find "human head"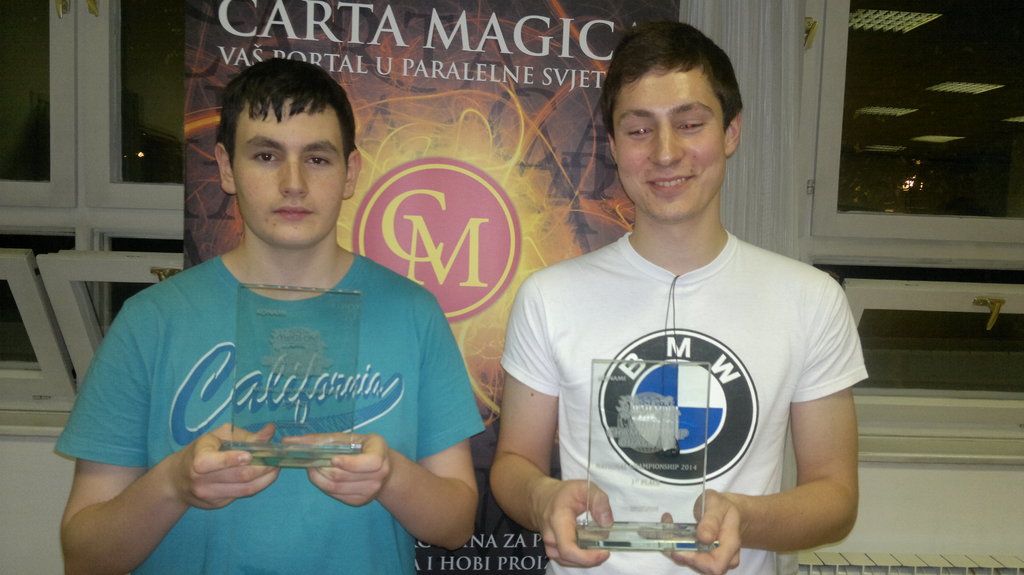
(x1=603, y1=20, x2=745, y2=232)
